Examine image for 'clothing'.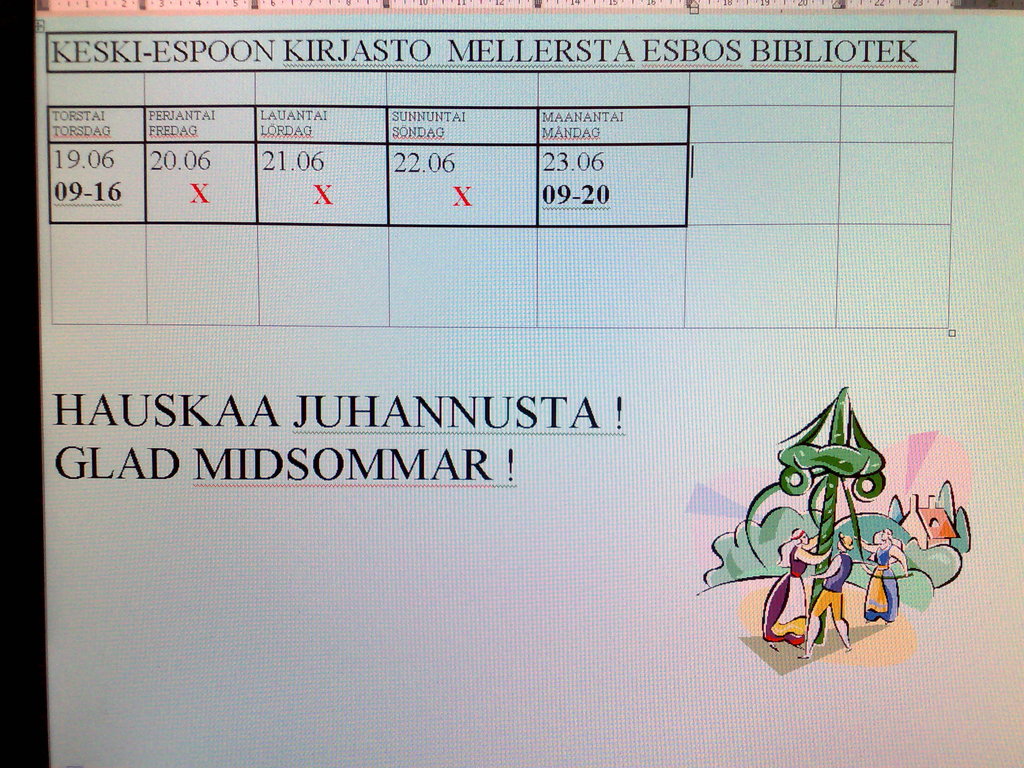
Examination result: 869,536,910,626.
